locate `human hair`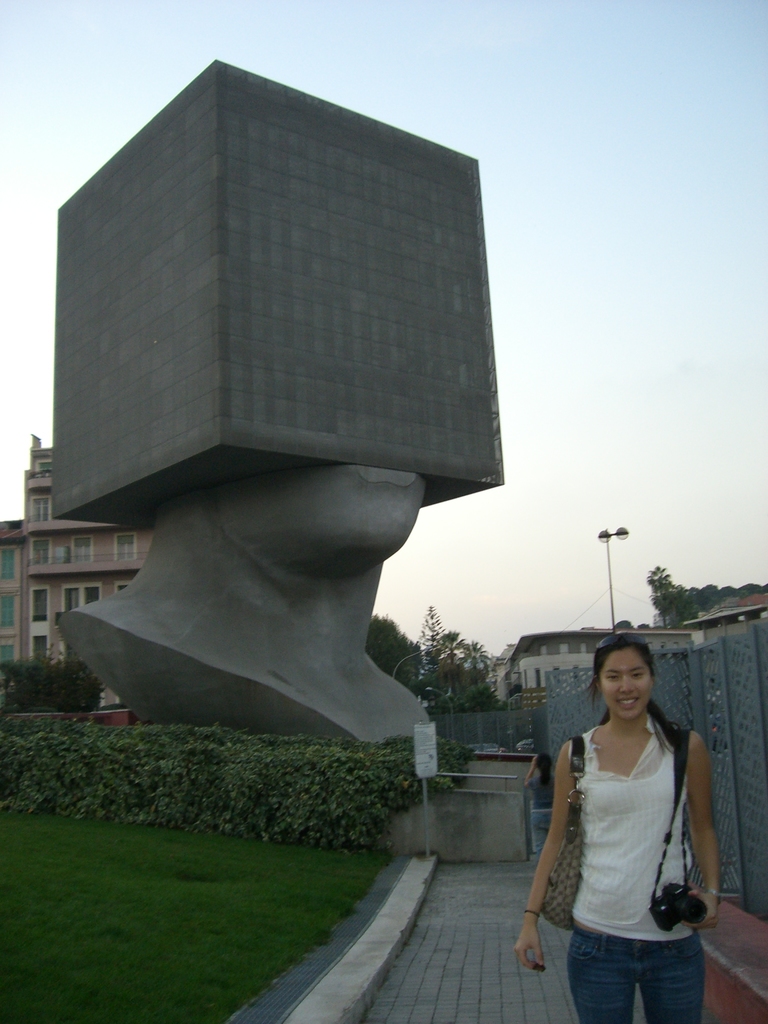
detection(580, 640, 685, 764)
